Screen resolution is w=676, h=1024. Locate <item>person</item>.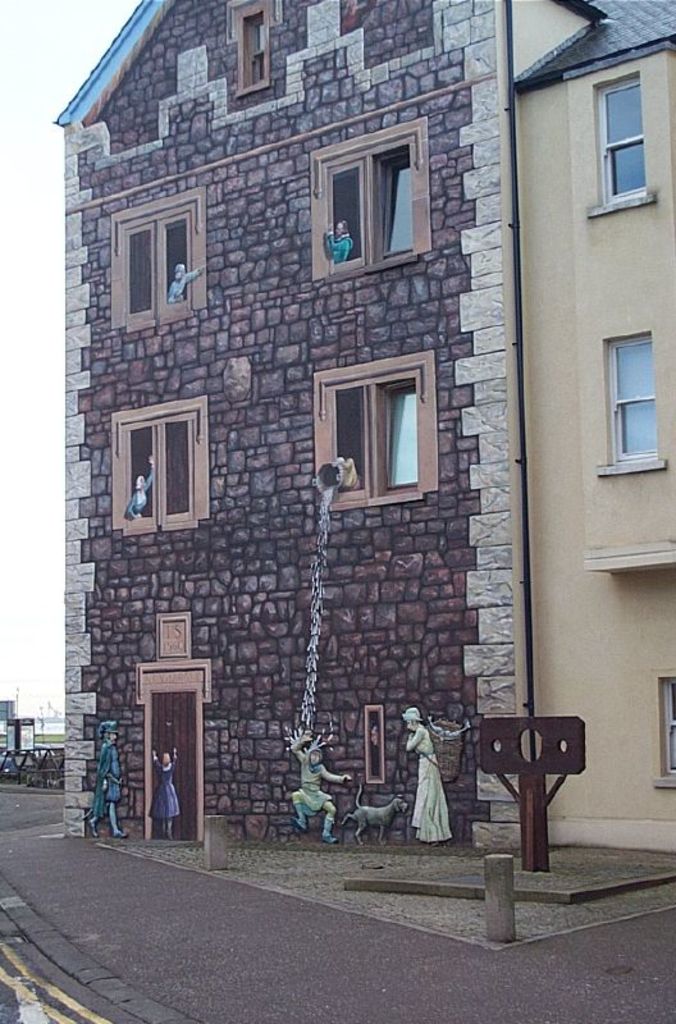
box(87, 719, 132, 840).
